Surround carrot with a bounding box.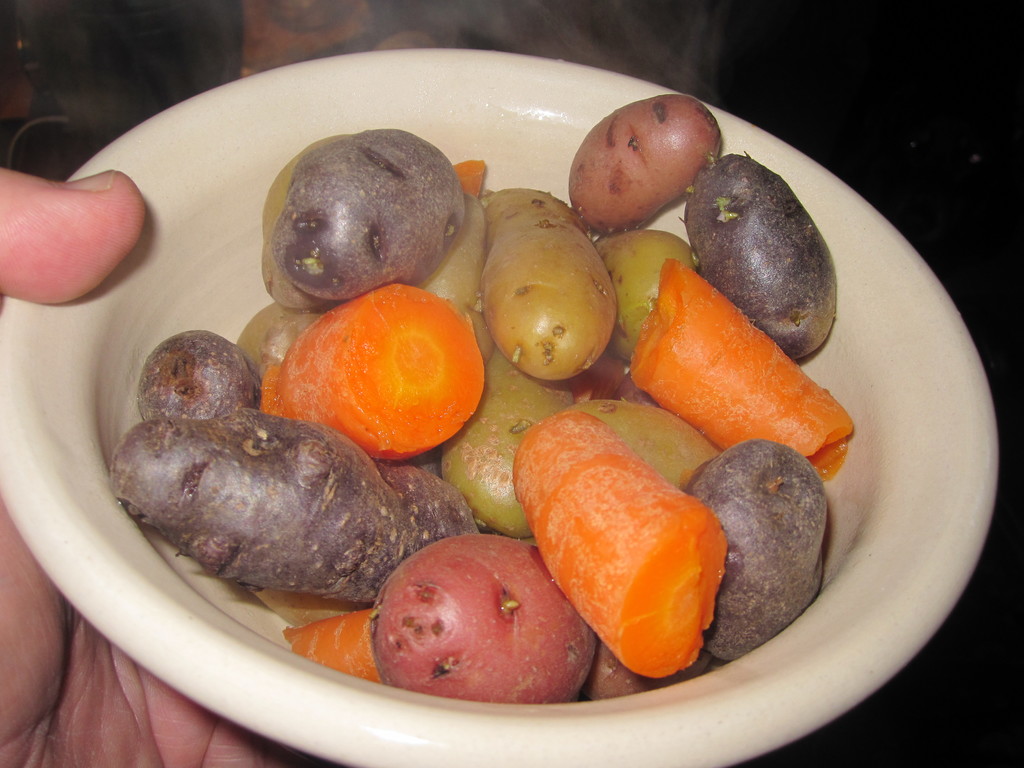
box=[284, 610, 381, 685].
